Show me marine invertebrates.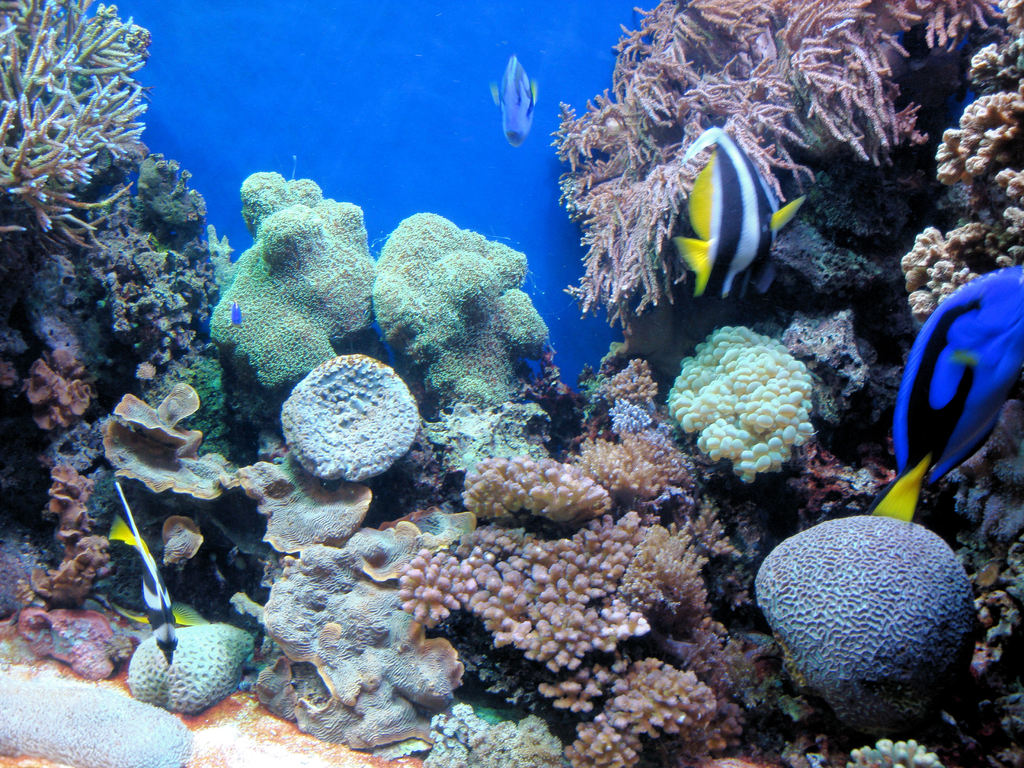
marine invertebrates is here: pyautogui.locateOnScreen(20, 337, 97, 430).
